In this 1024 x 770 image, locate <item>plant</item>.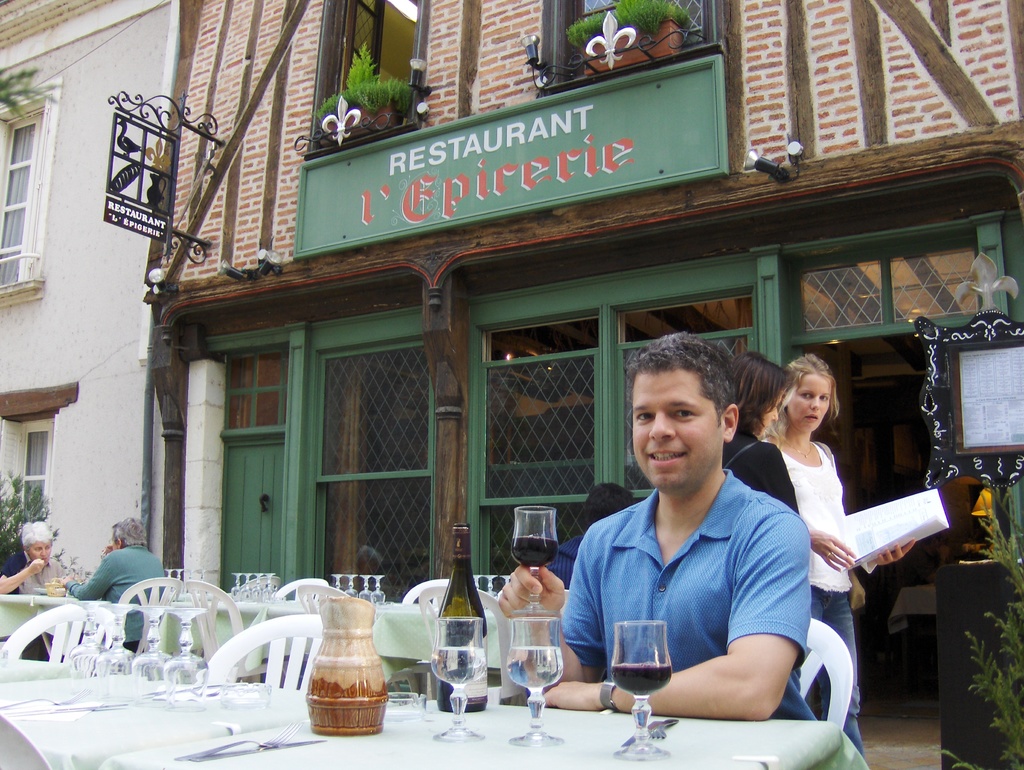
Bounding box: <region>0, 465, 70, 563</region>.
